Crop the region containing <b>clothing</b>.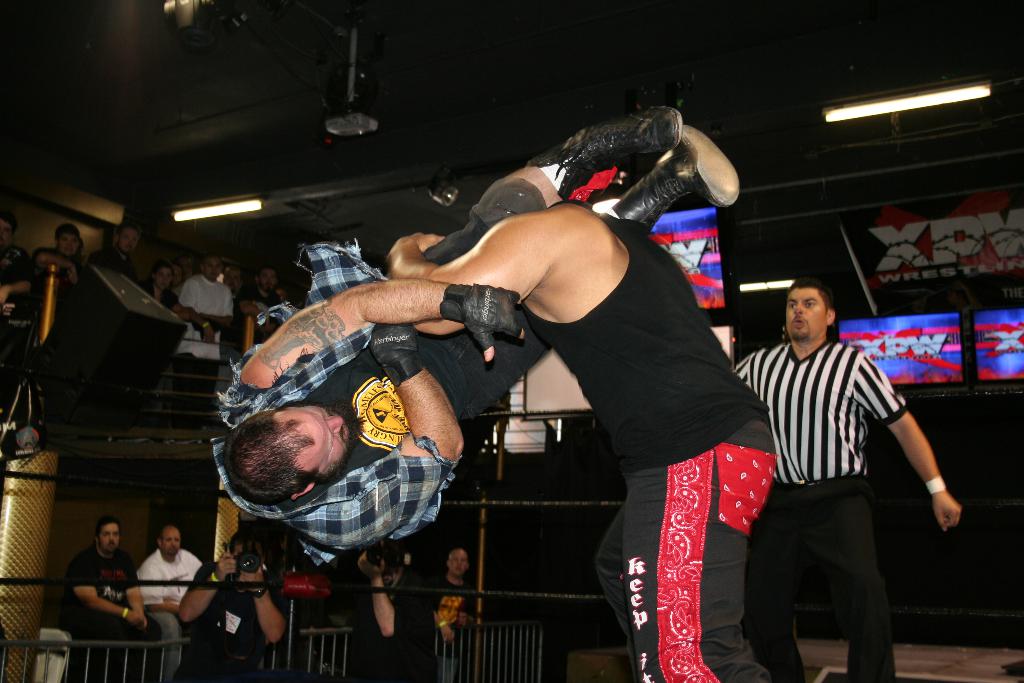
Crop region: l=79, t=249, r=134, b=297.
